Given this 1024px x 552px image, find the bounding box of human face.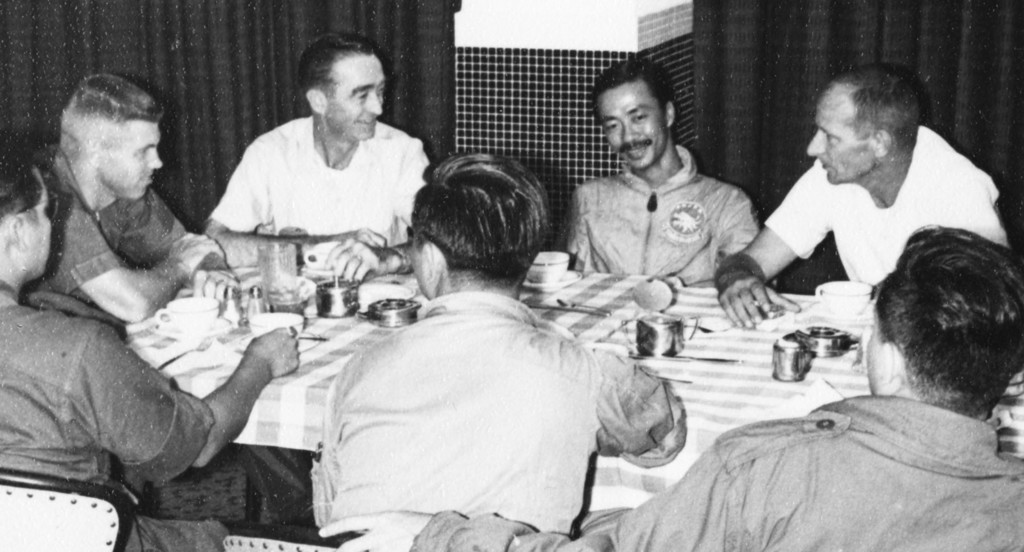
bbox=(99, 119, 159, 198).
